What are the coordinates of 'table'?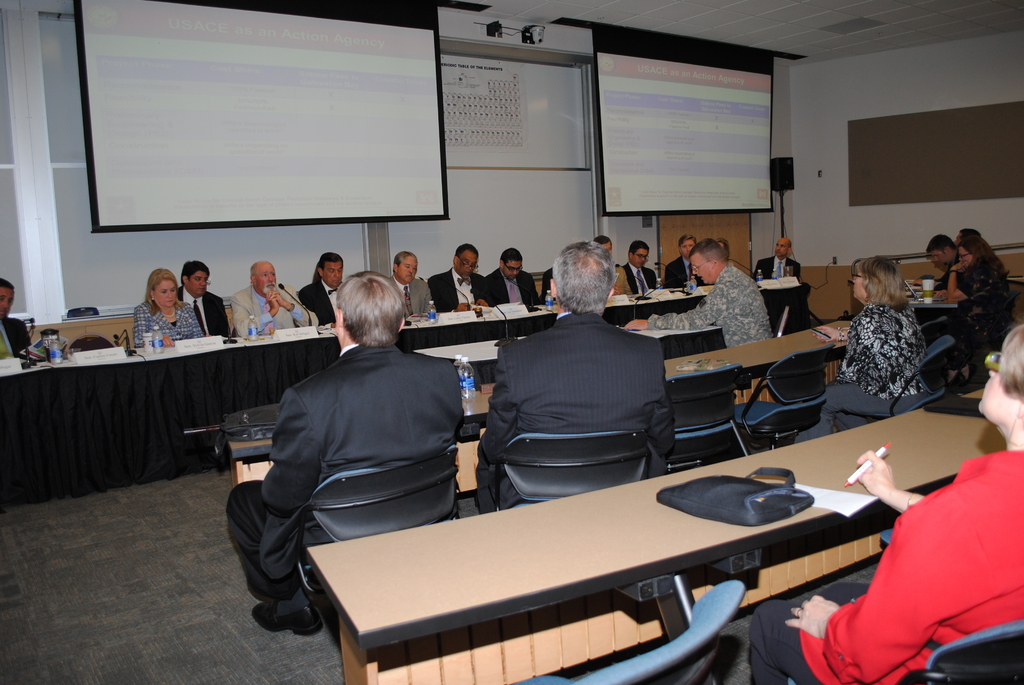
[905,288,970,314].
